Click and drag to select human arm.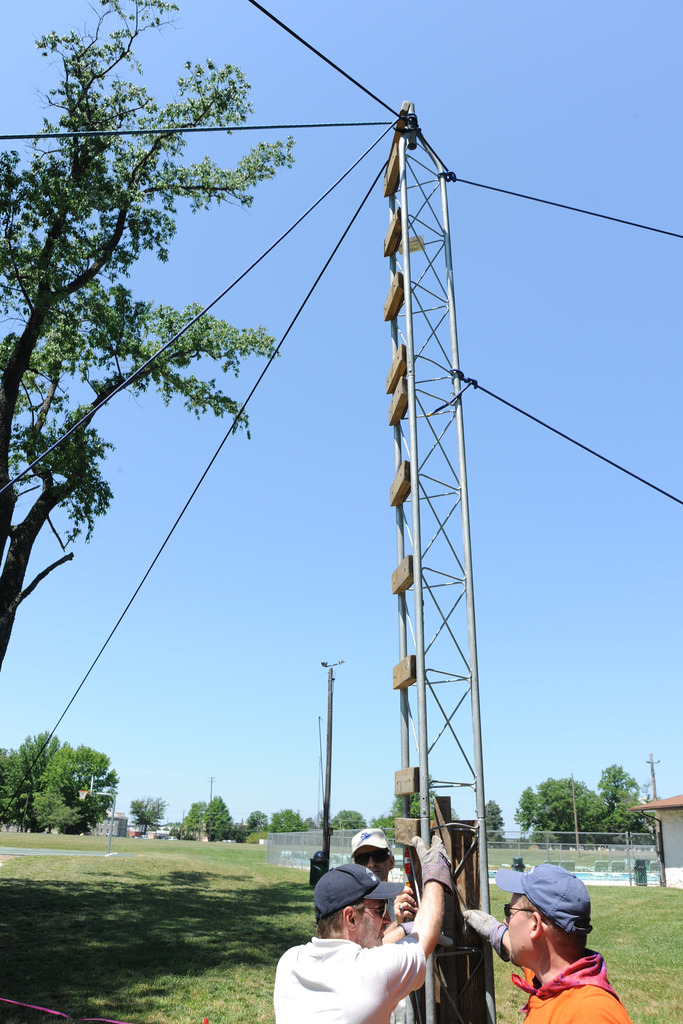
Selection: {"x1": 380, "y1": 885, "x2": 417, "y2": 931}.
